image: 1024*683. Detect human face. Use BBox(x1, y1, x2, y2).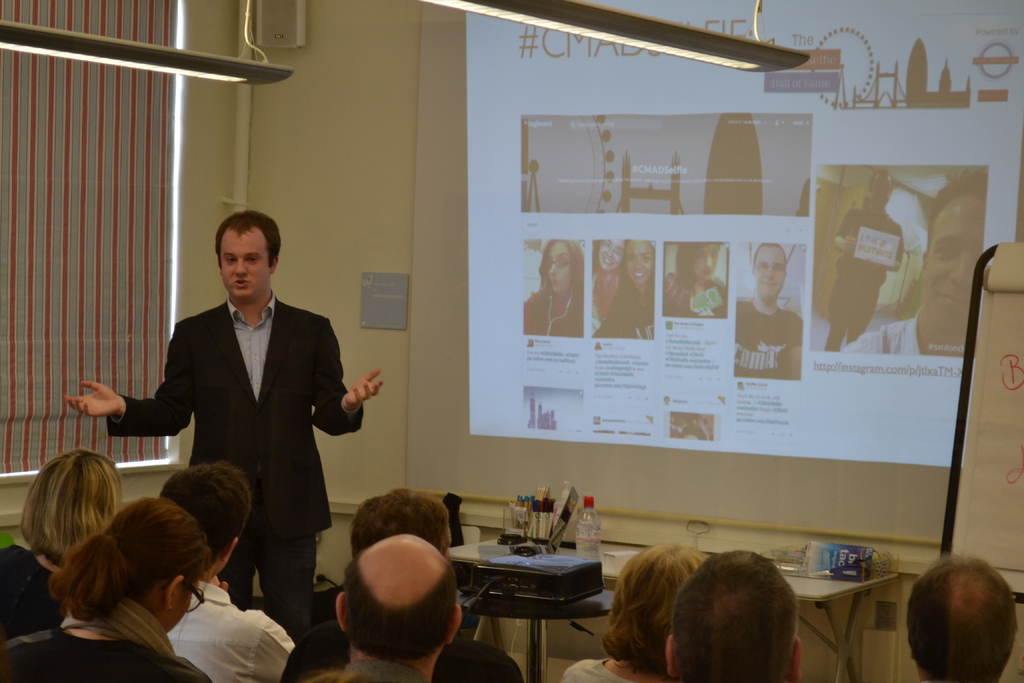
BBox(924, 194, 988, 341).
